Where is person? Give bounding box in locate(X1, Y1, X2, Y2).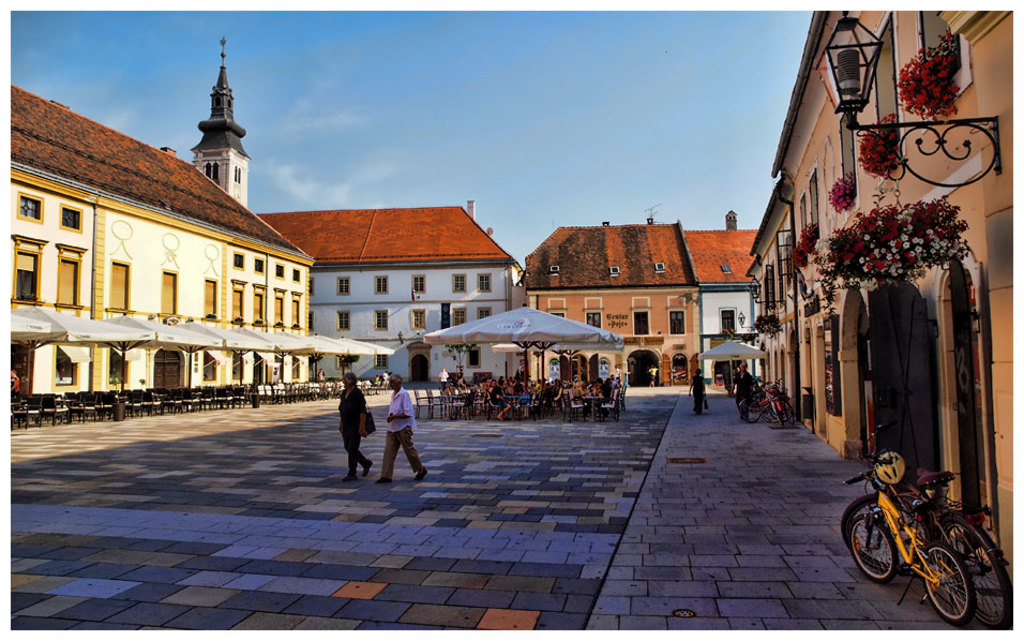
locate(336, 371, 375, 478).
